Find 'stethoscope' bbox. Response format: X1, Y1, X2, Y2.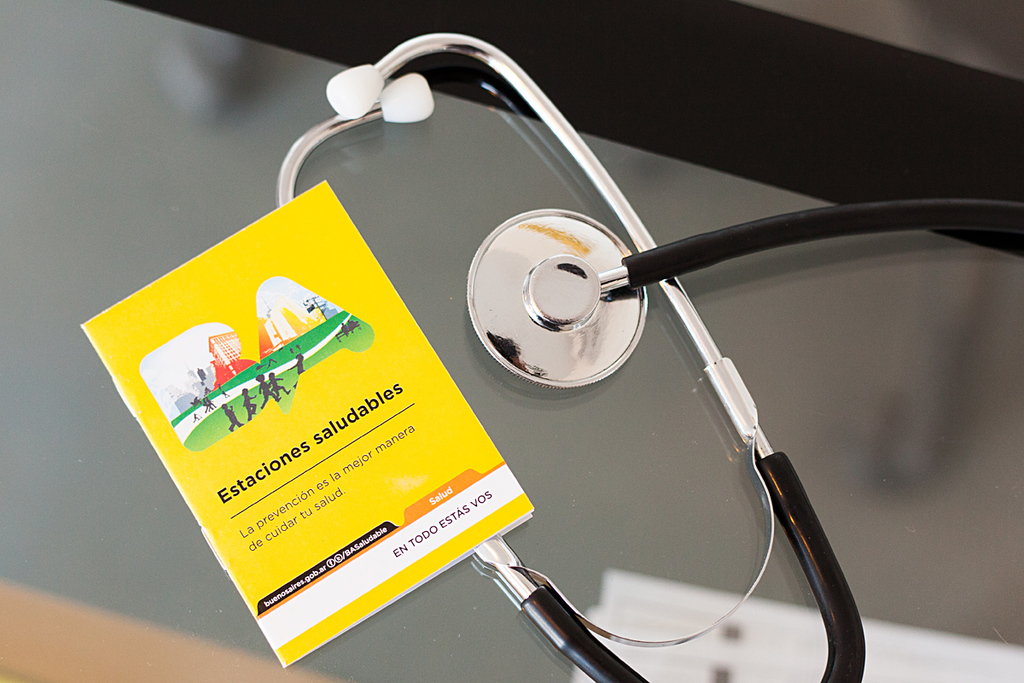
276, 29, 1023, 682.
